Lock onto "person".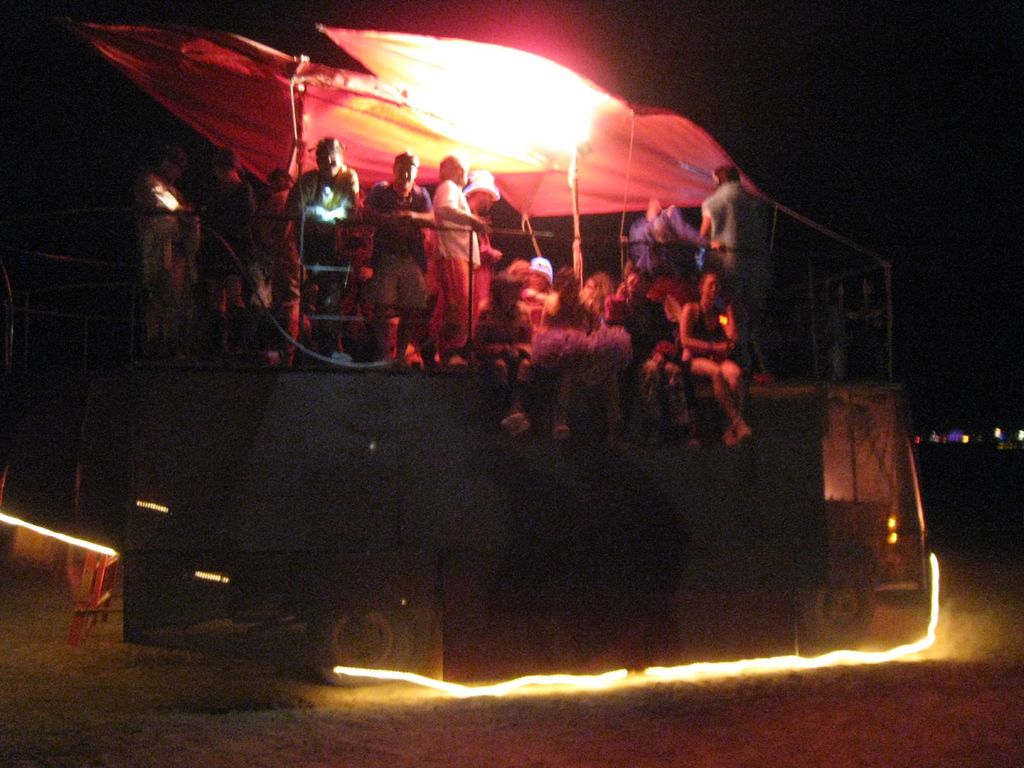
Locked: (128,142,197,363).
